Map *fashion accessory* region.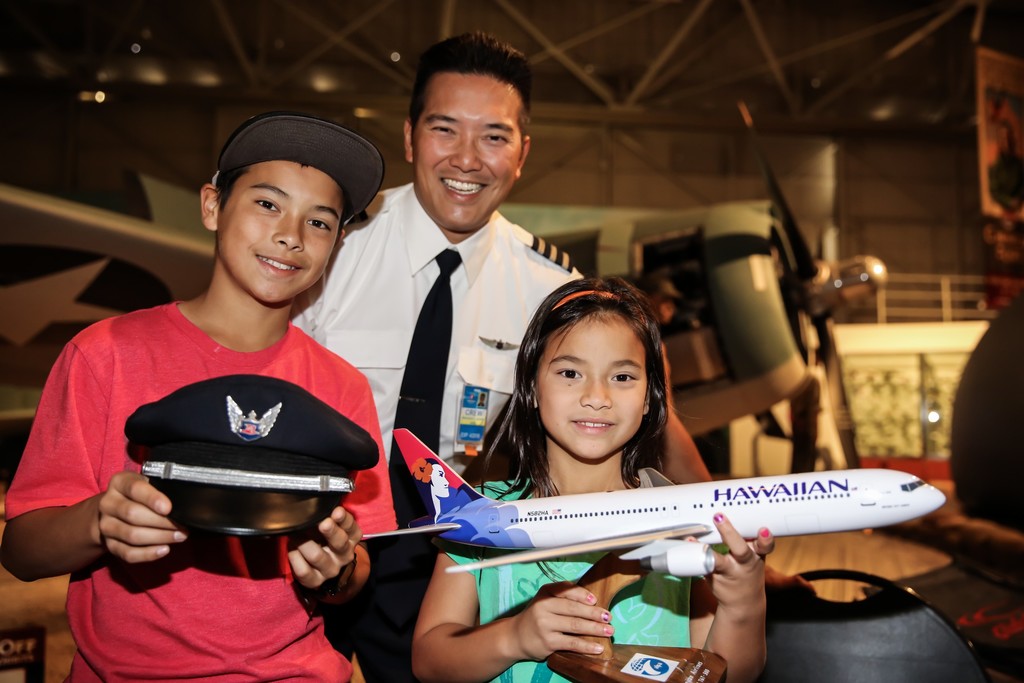
Mapped to left=761, top=528, right=769, bottom=539.
